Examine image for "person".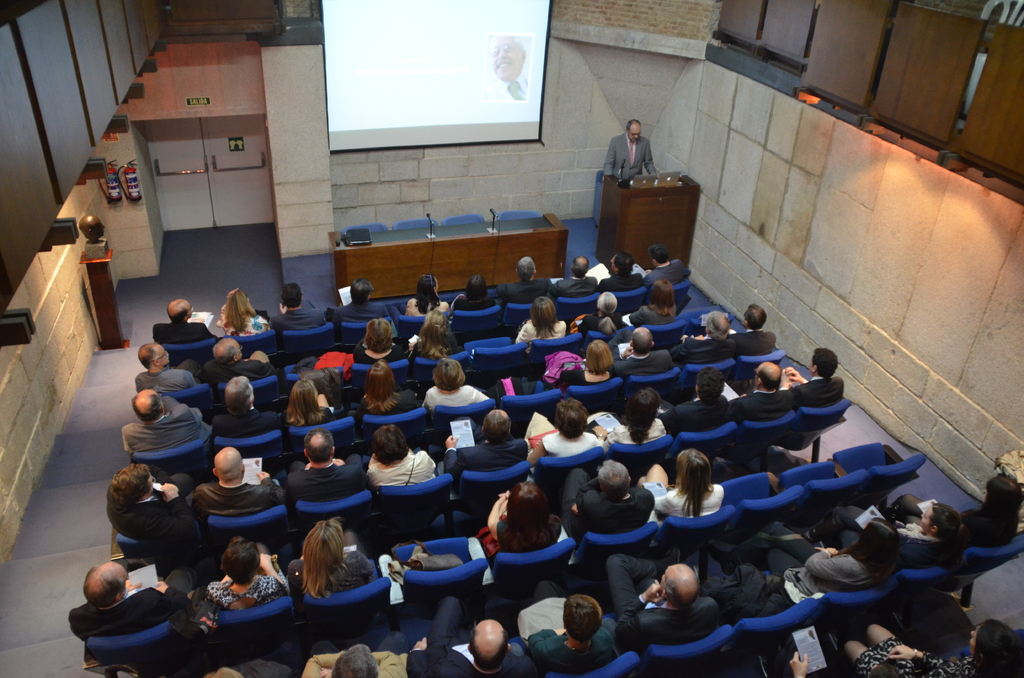
Examination result: 399, 268, 450, 318.
